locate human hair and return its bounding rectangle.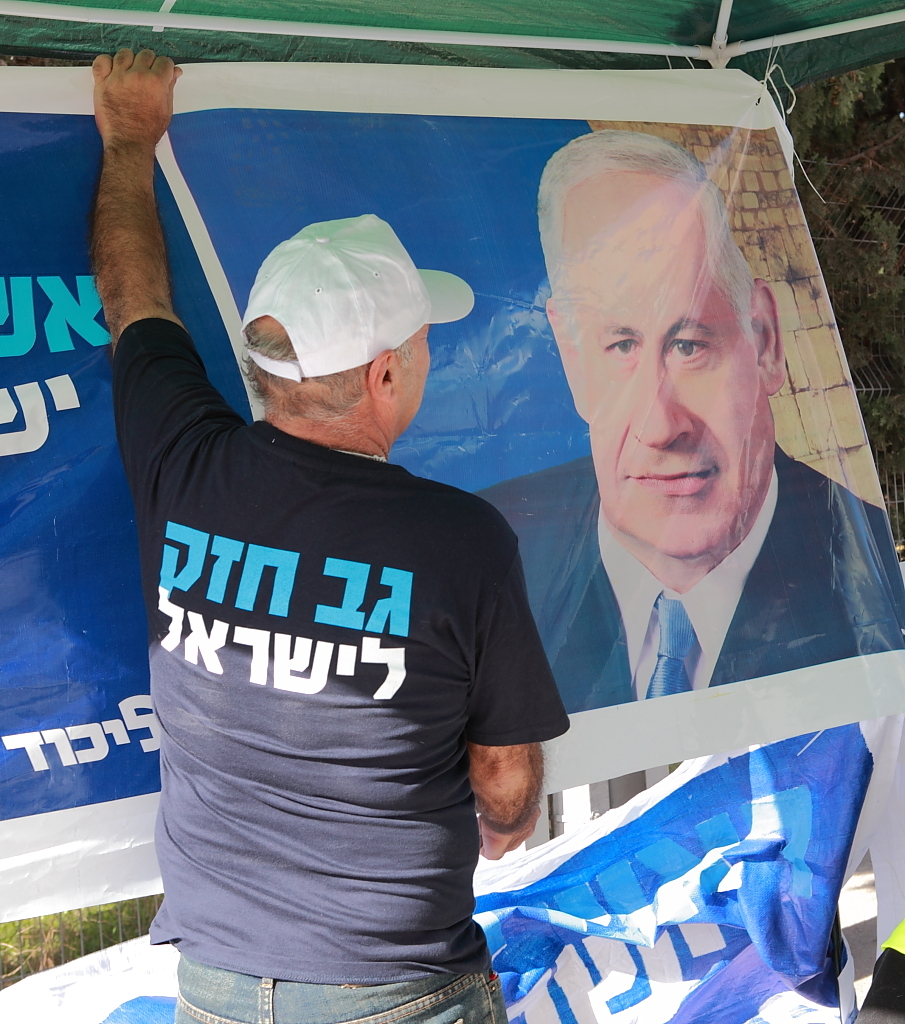
locate(541, 123, 765, 344).
